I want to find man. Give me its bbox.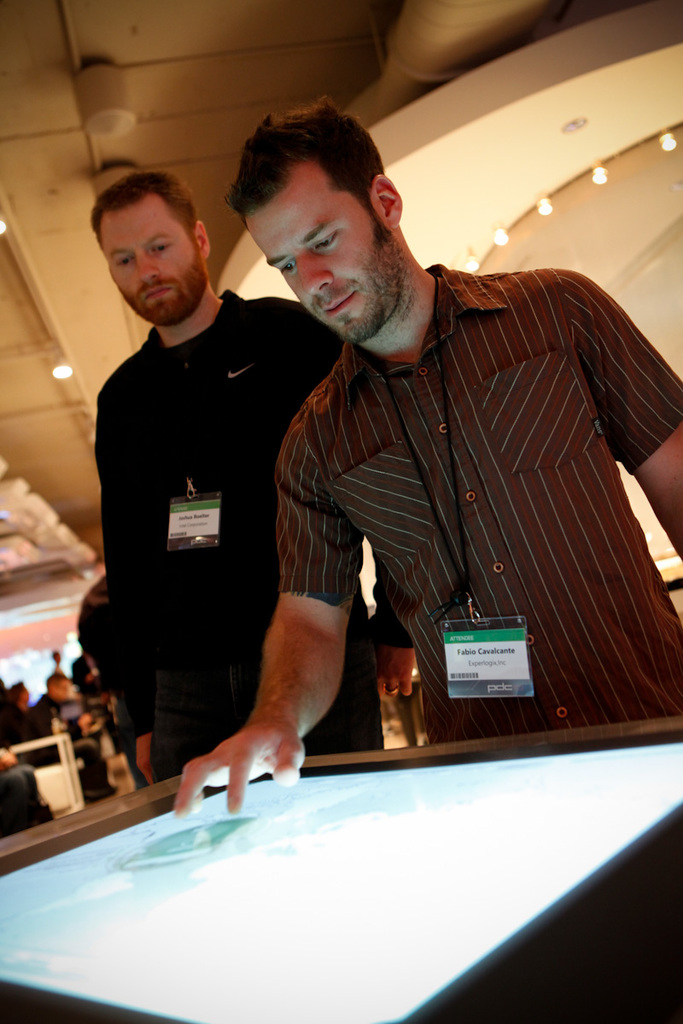
[96, 172, 332, 774].
